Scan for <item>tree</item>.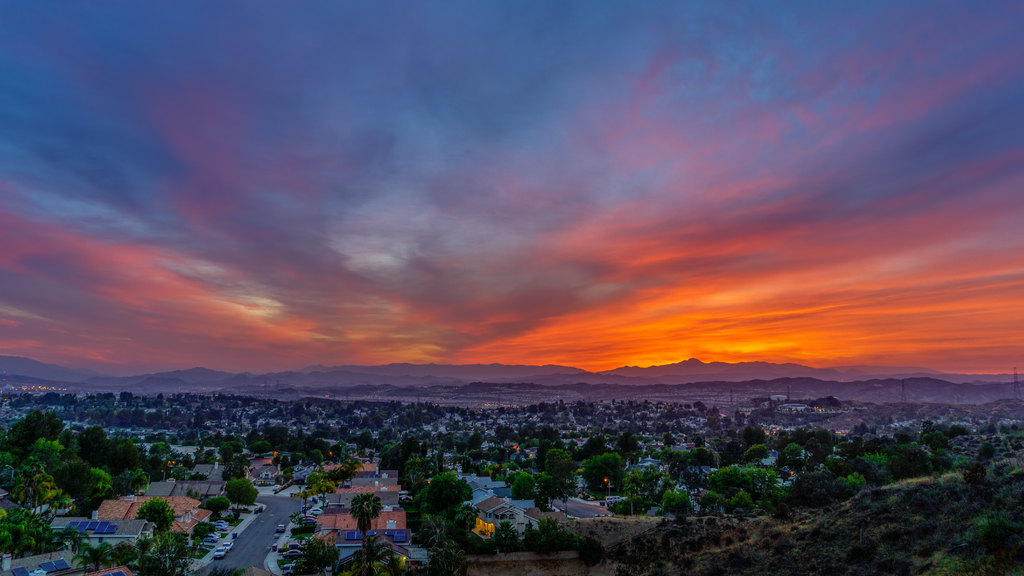
Scan result: (left=658, top=477, right=679, bottom=485).
